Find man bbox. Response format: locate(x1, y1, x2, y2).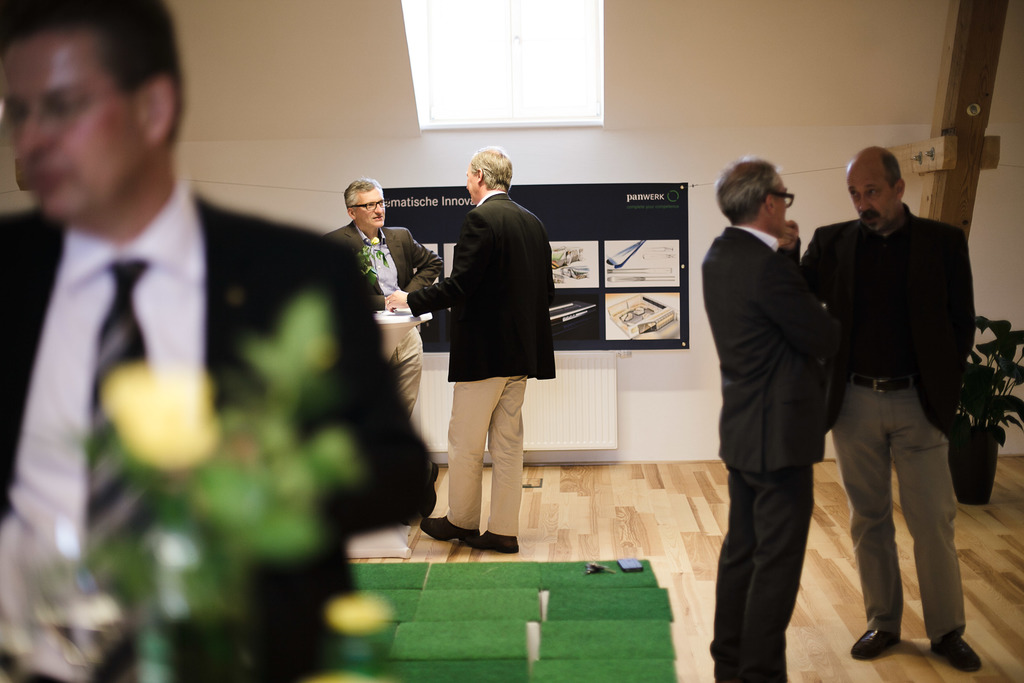
locate(701, 157, 826, 682).
